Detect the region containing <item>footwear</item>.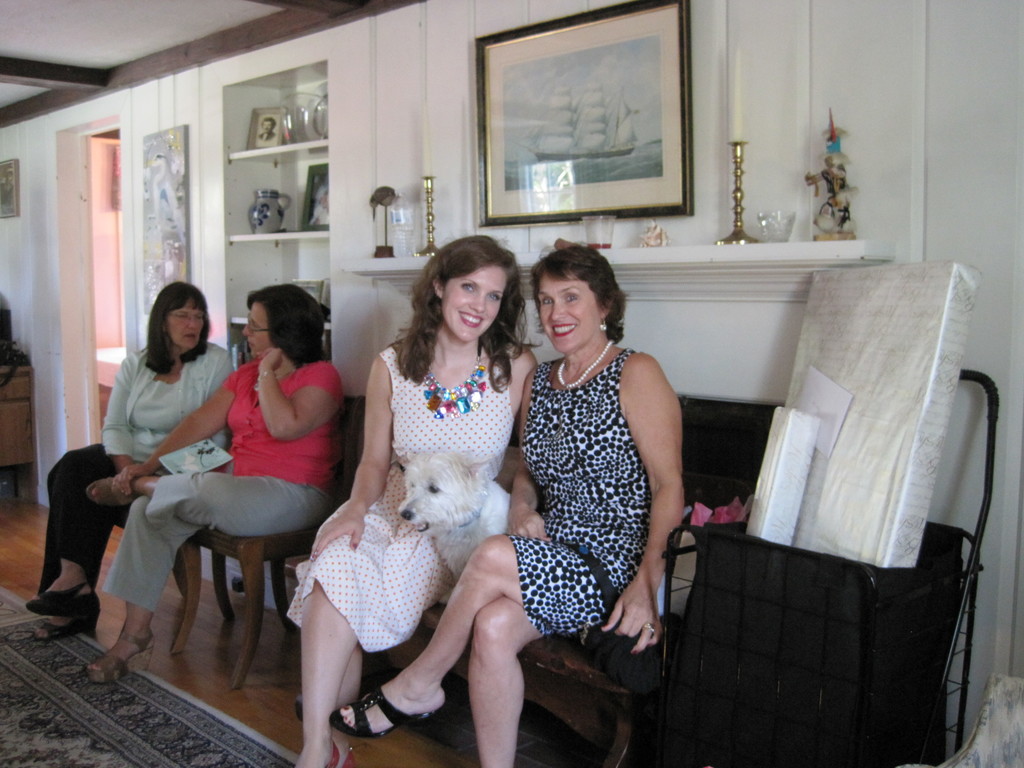
select_region(88, 611, 160, 678).
